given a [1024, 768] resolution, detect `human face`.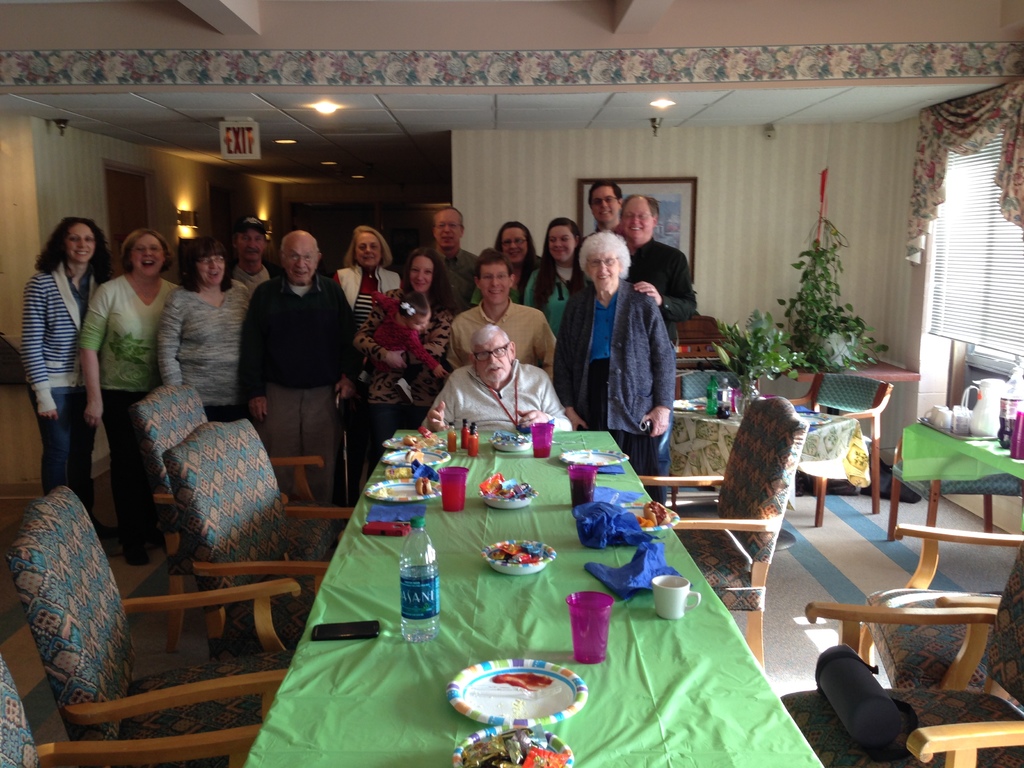
127, 236, 166, 285.
